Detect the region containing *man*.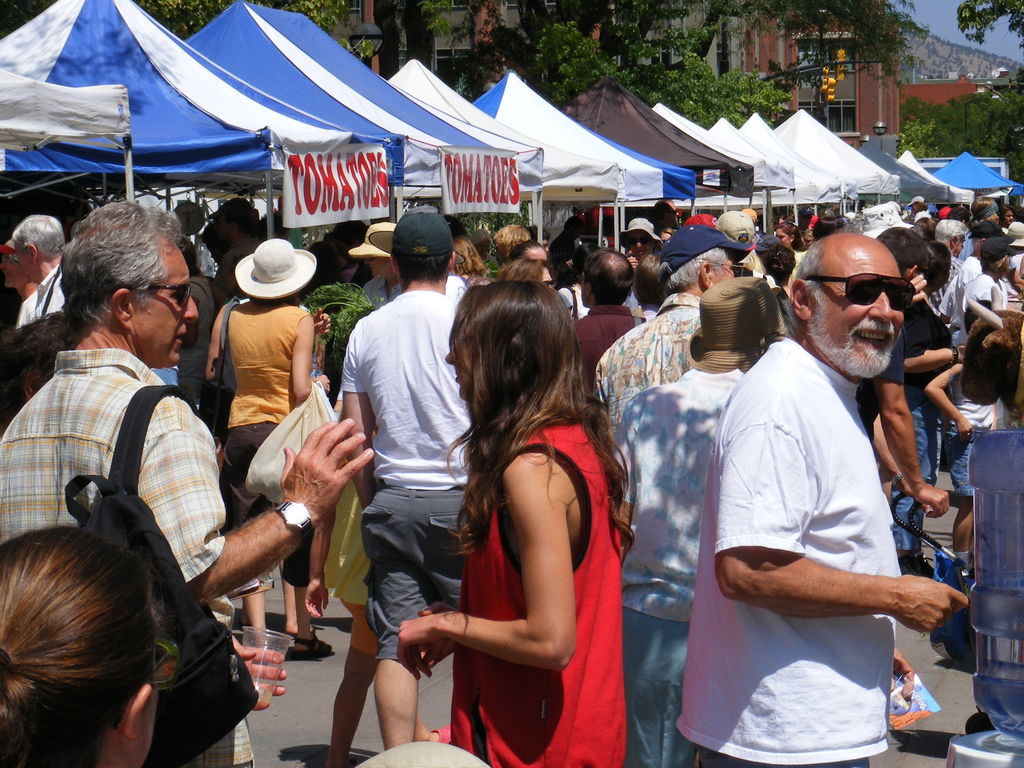
<box>678,209,972,746</box>.
